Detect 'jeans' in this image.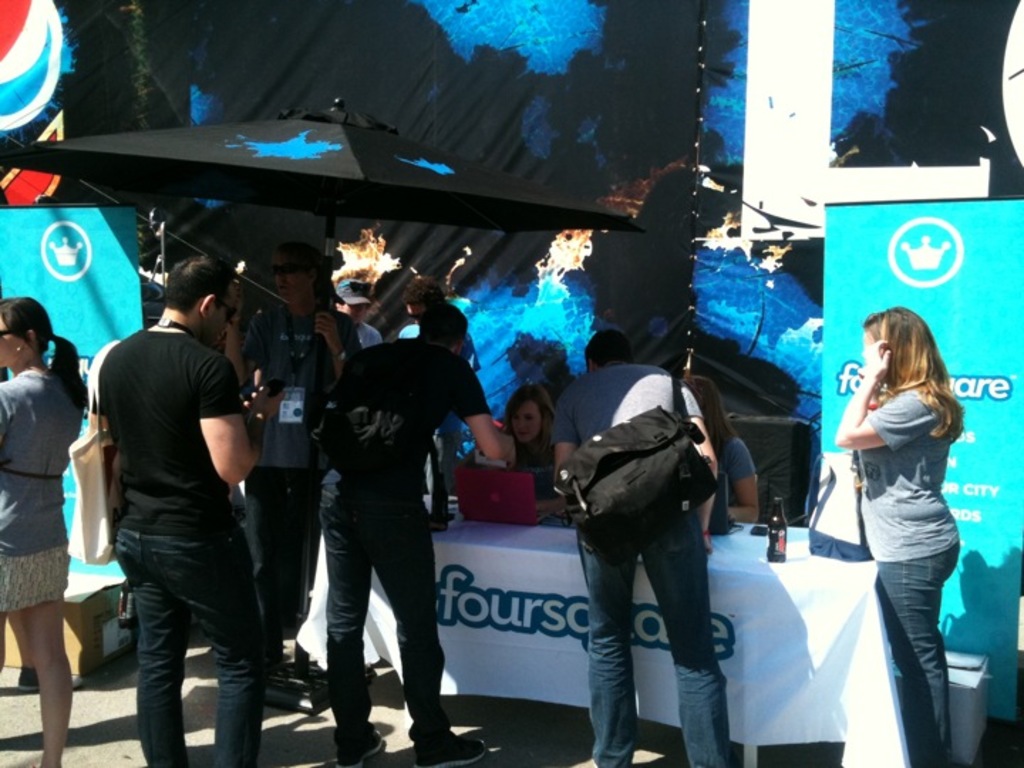
Detection: [323, 466, 458, 752].
